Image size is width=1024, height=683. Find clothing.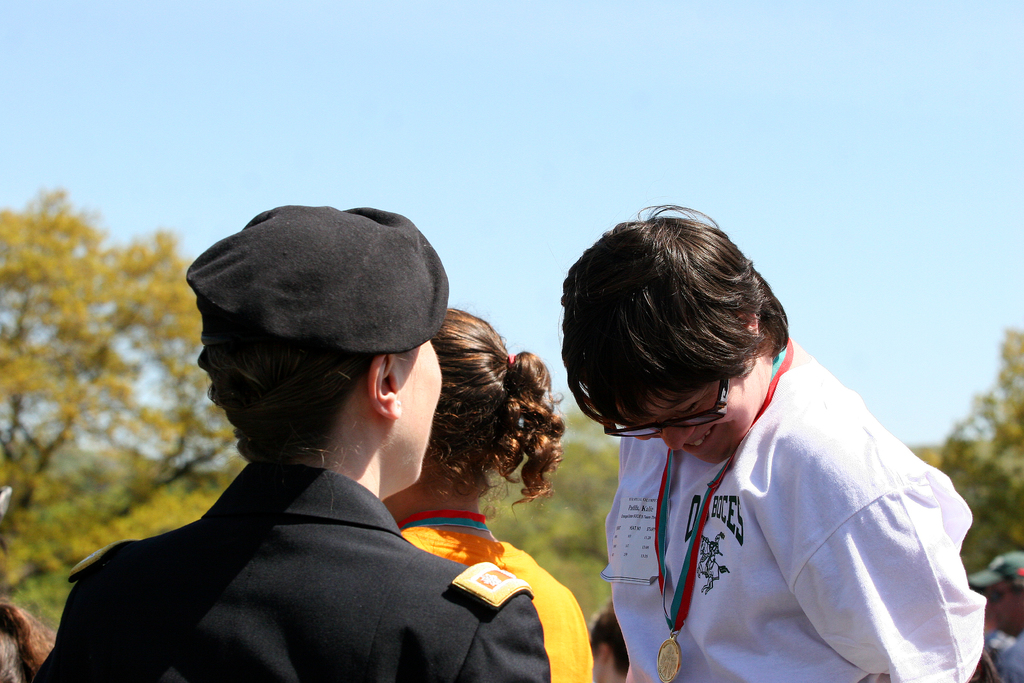
pyautogui.locateOnScreen(570, 315, 986, 673).
